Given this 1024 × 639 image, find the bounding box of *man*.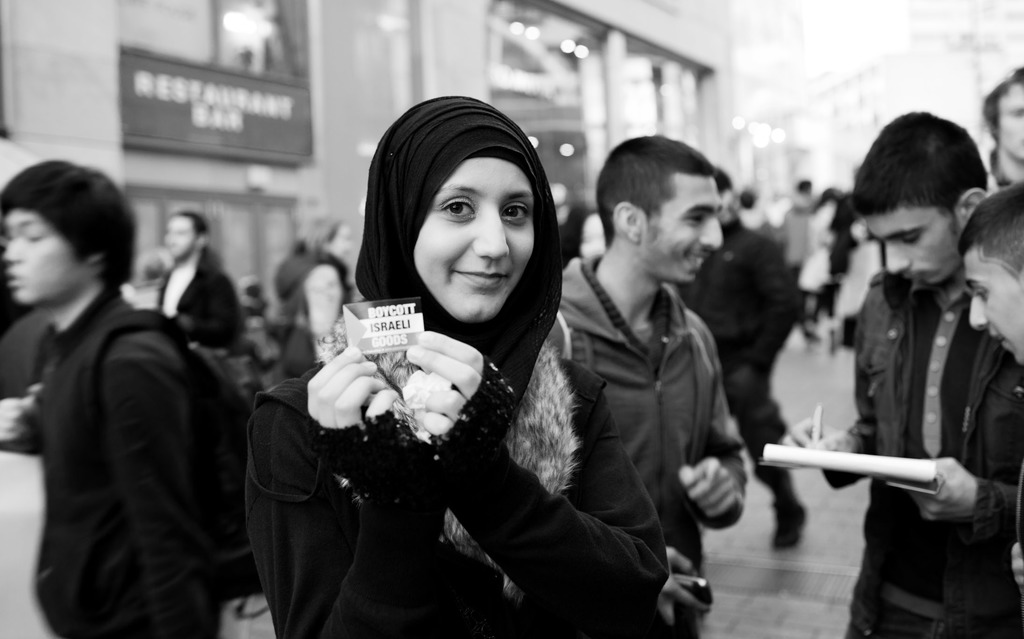
bbox=[986, 66, 1023, 200].
